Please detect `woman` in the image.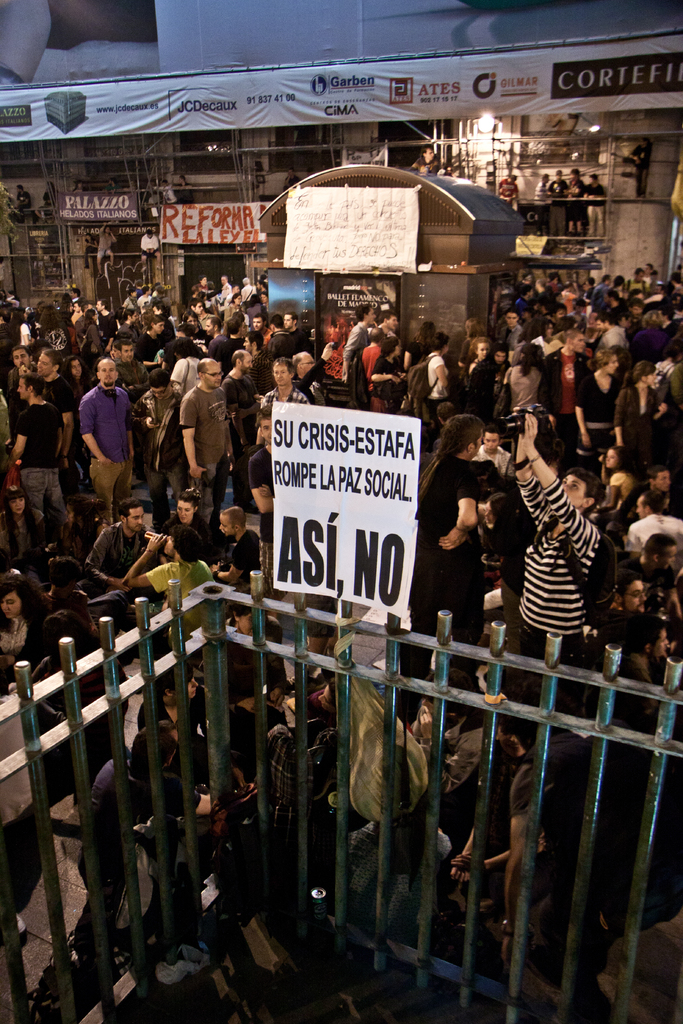
[69, 300, 86, 333].
